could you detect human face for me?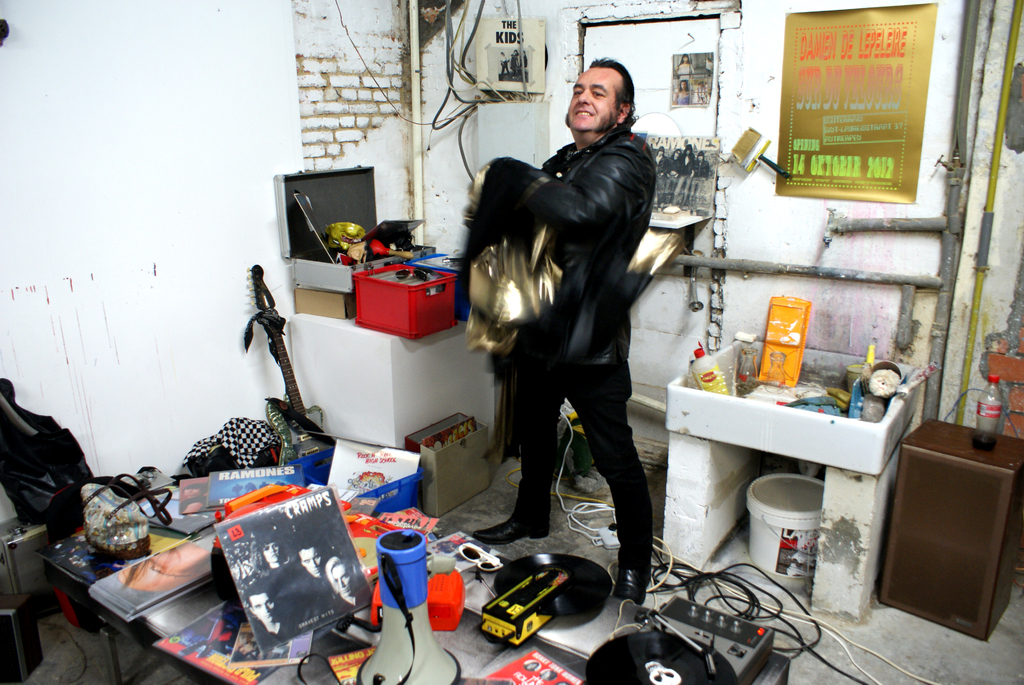
Detection result: x1=527 y1=662 x2=538 y2=670.
